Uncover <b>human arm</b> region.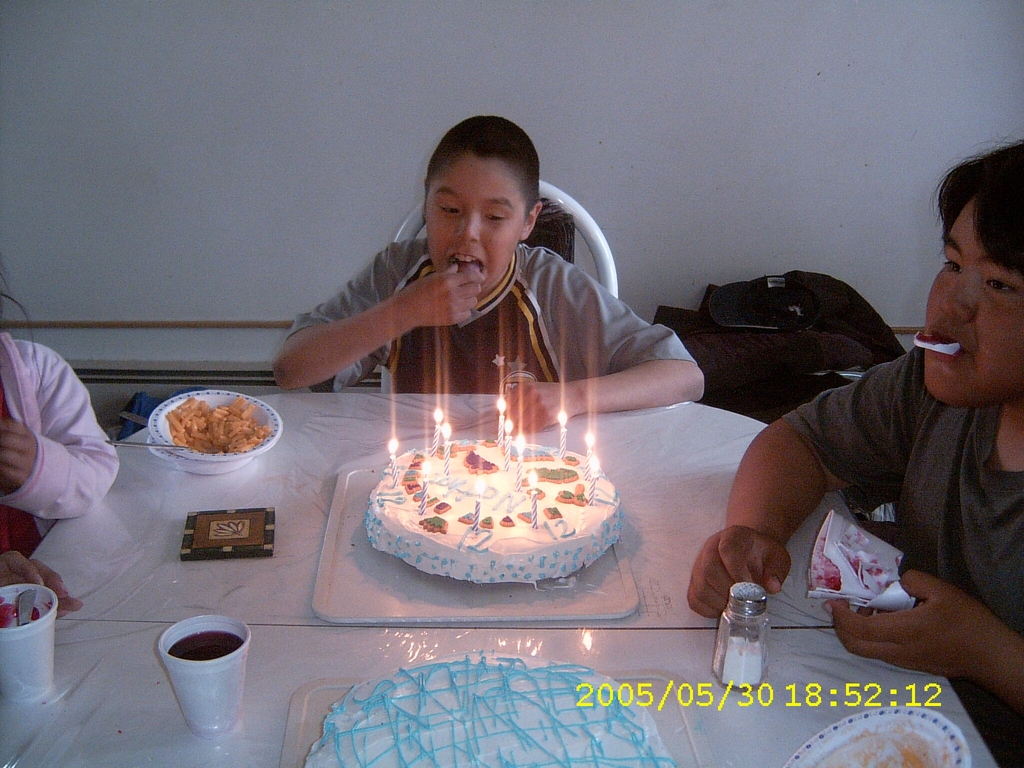
Uncovered: pyautogui.locateOnScreen(0, 346, 112, 526).
